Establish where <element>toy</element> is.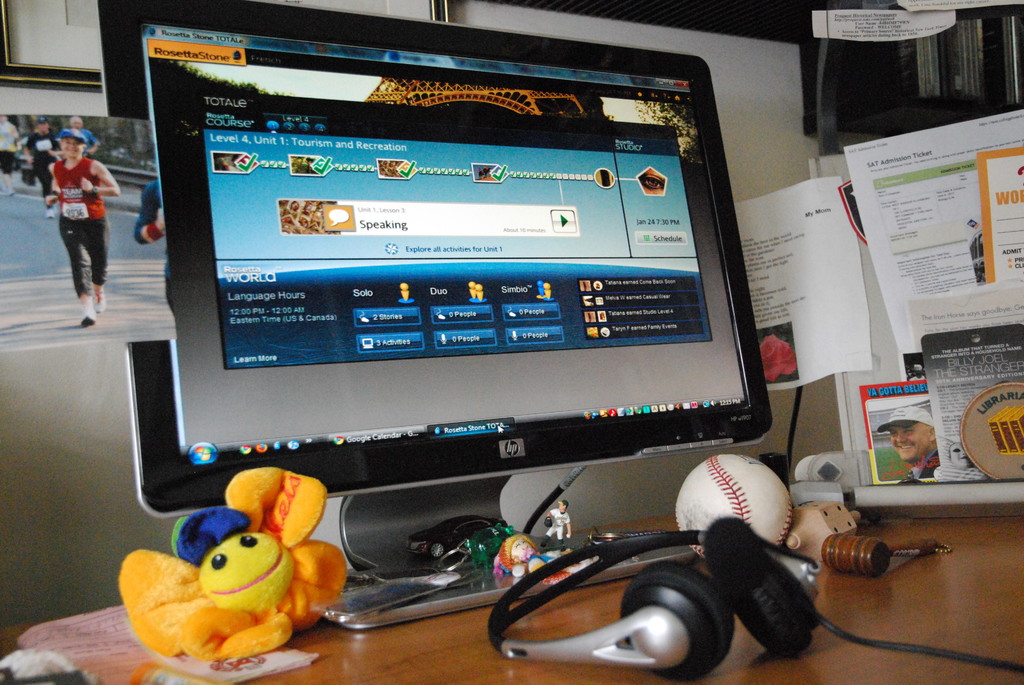
Established at crop(541, 500, 572, 546).
